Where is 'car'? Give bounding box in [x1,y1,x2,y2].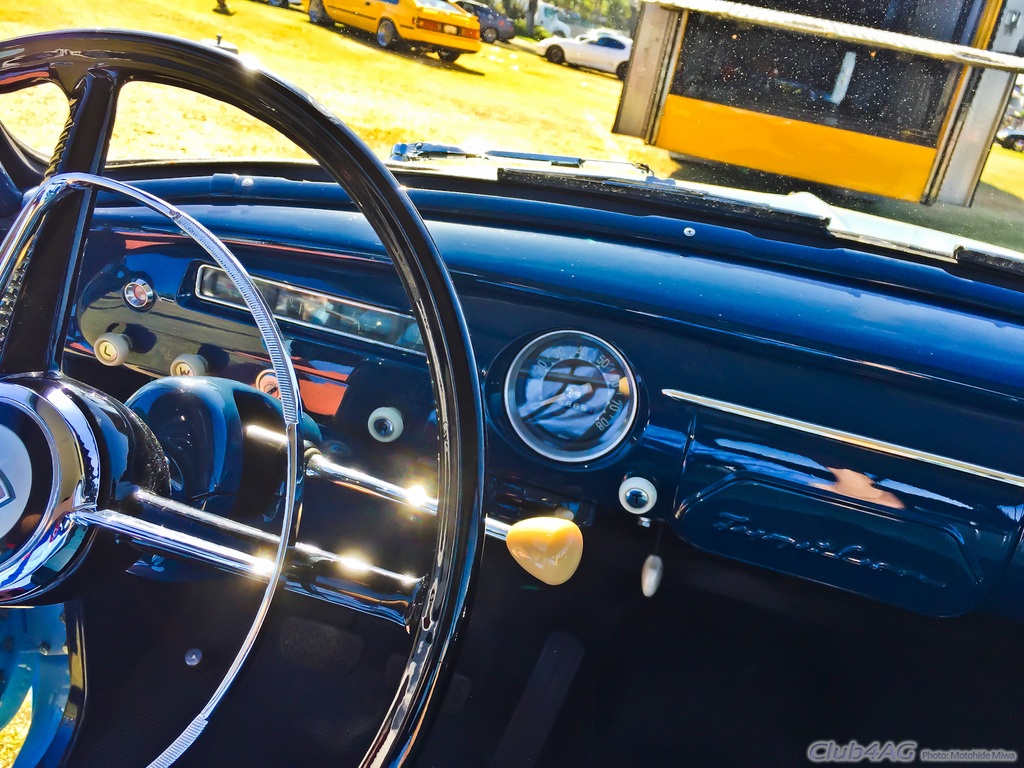
[455,0,516,44].
